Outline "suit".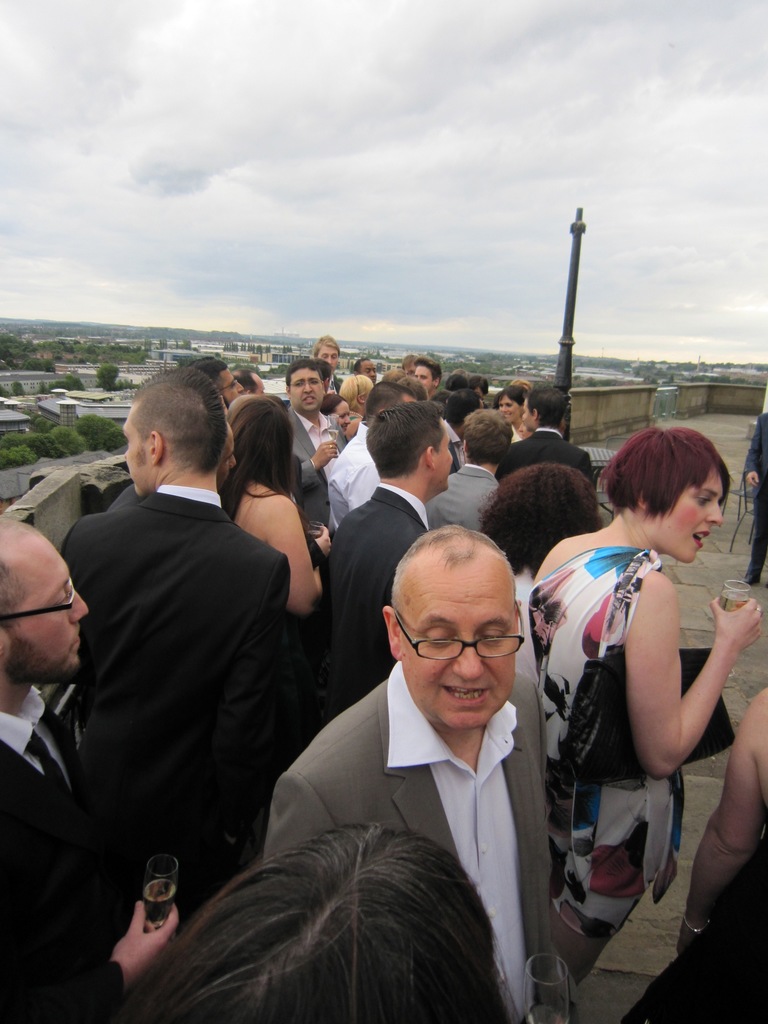
Outline: locate(420, 465, 504, 538).
